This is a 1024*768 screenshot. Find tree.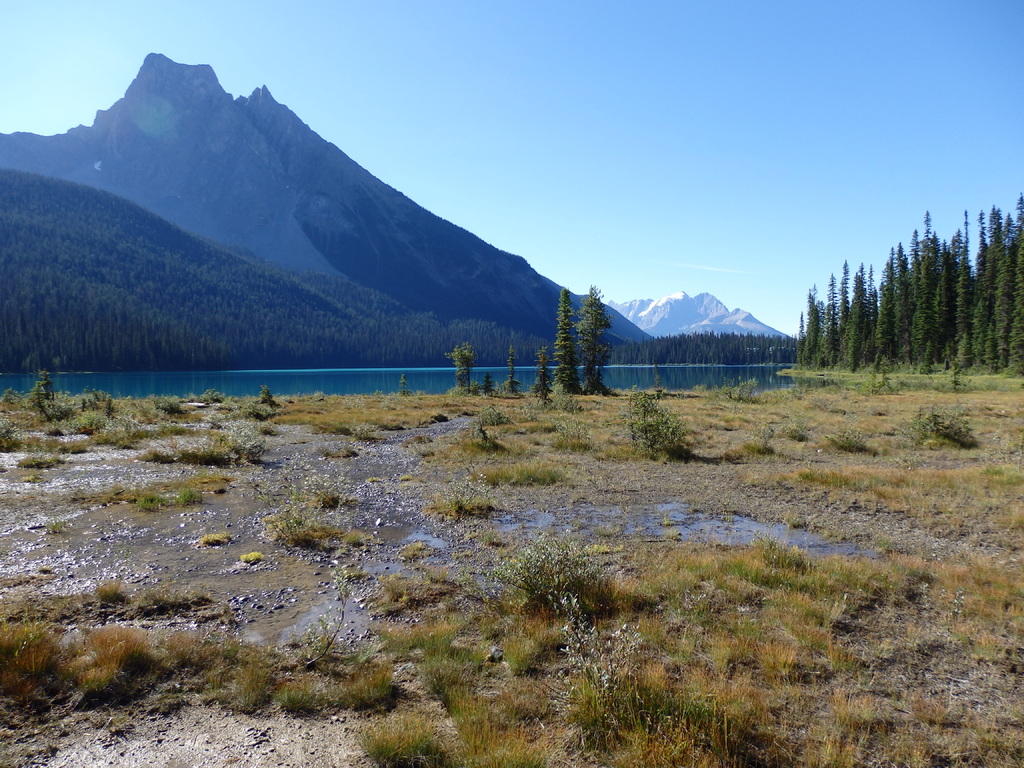
Bounding box: left=874, top=264, right=890, bottom=353.
